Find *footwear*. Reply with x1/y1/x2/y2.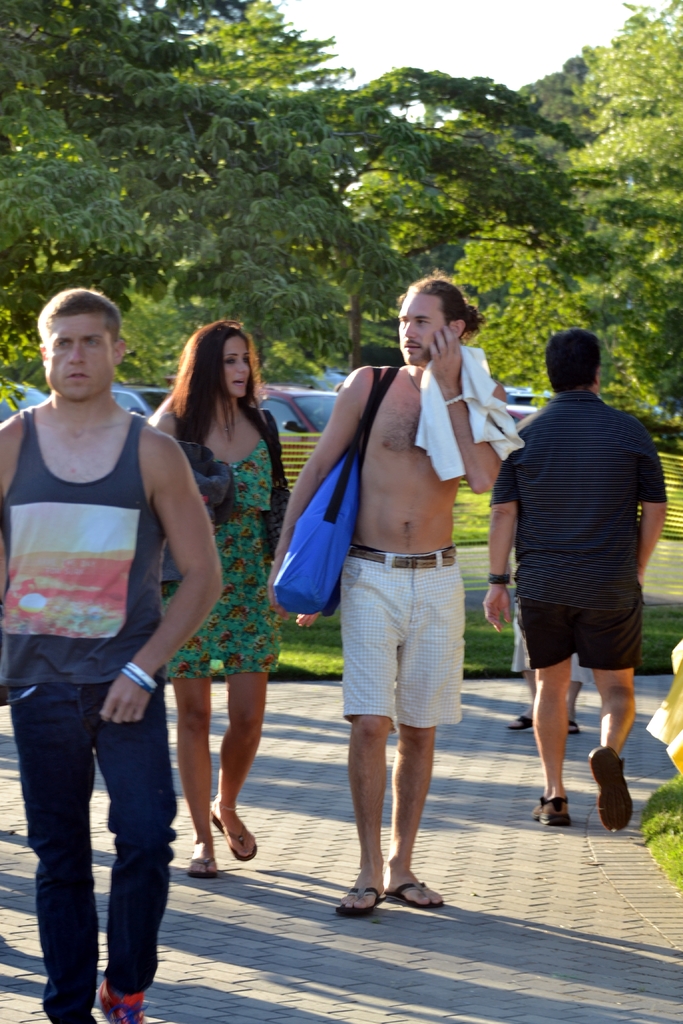
210/803/262/865.
